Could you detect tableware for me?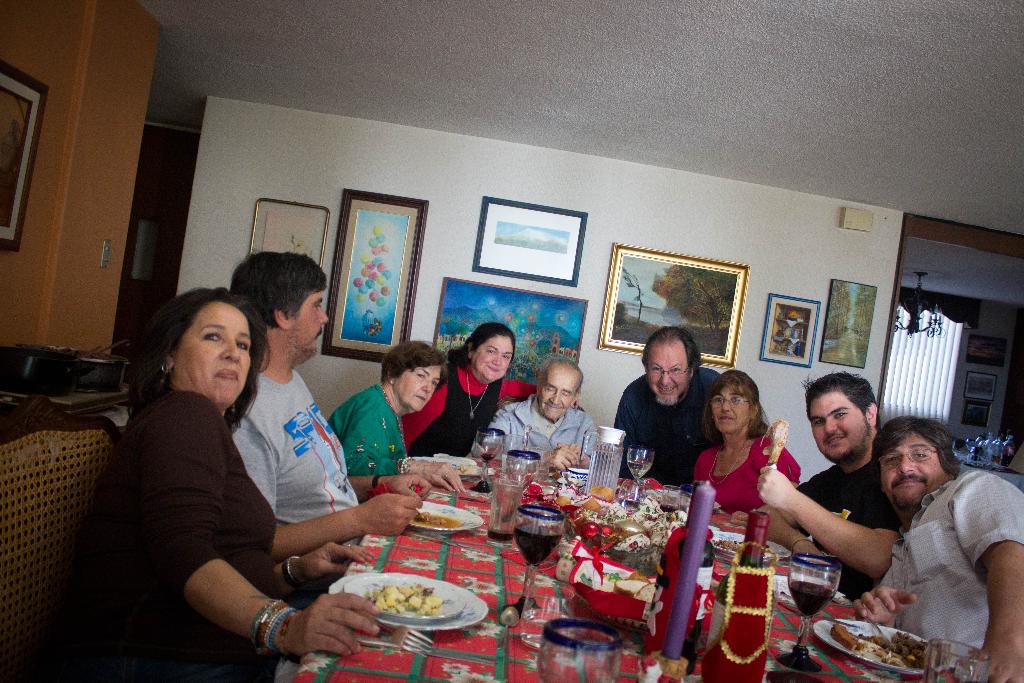
Detection result: <region>504, 433, 524, 465</region>.
